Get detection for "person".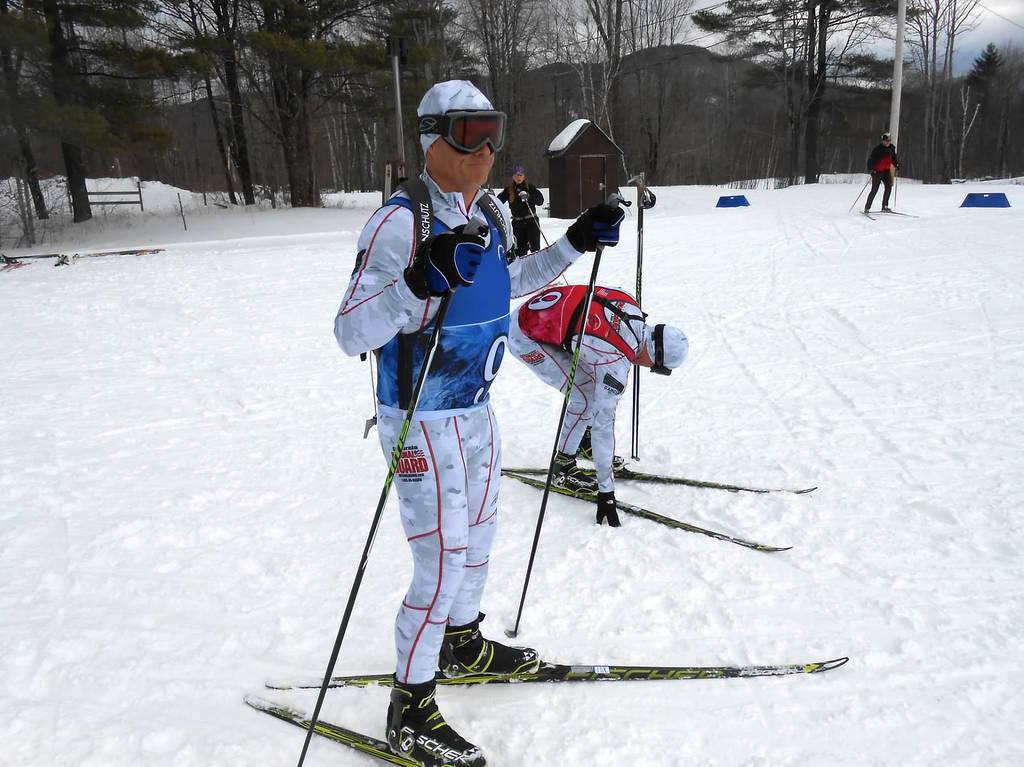
Detection: select_region(867, 130, 901, 221).
